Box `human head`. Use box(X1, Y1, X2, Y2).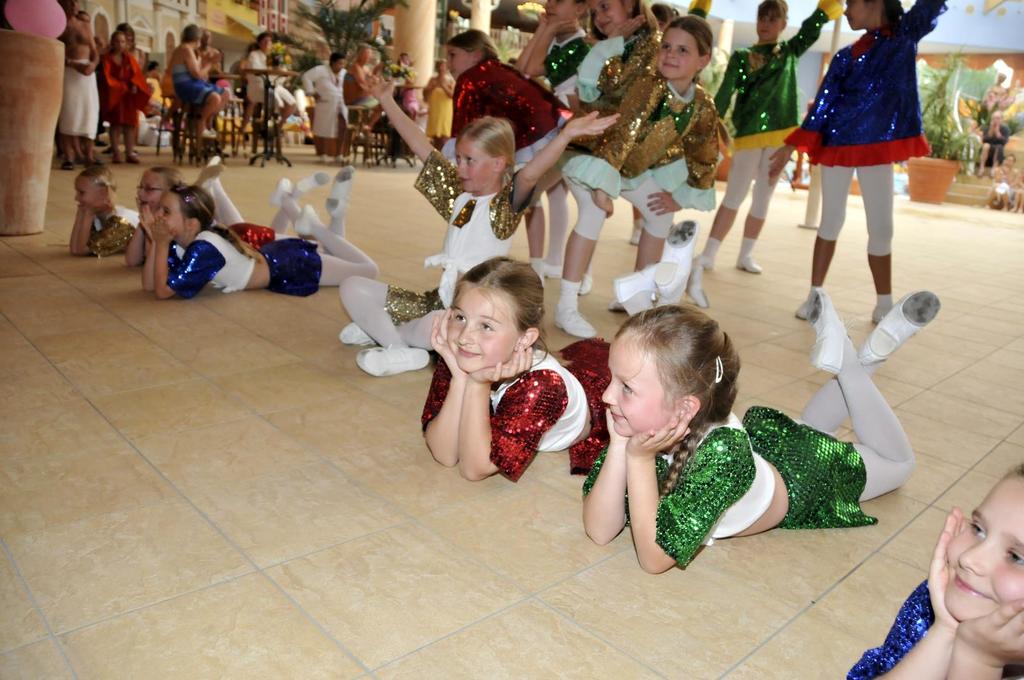
box(662, 12, 717, 79).
